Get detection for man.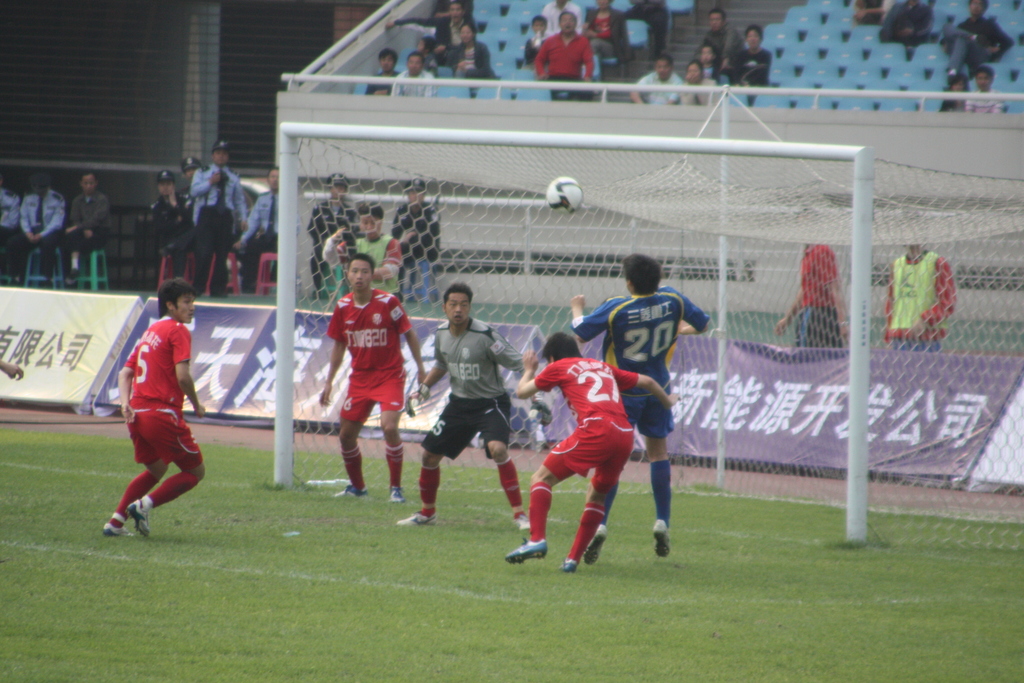
Detection: crop(119, 286, 211, 550).
